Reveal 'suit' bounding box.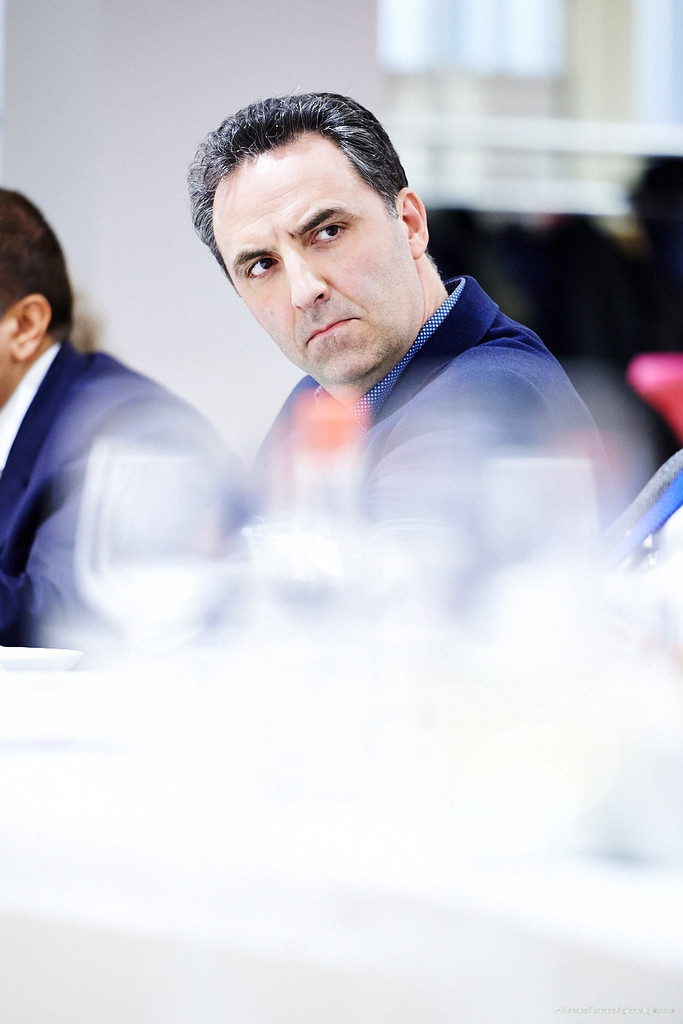
Revealed: rect(152, 228, 631, 631).
